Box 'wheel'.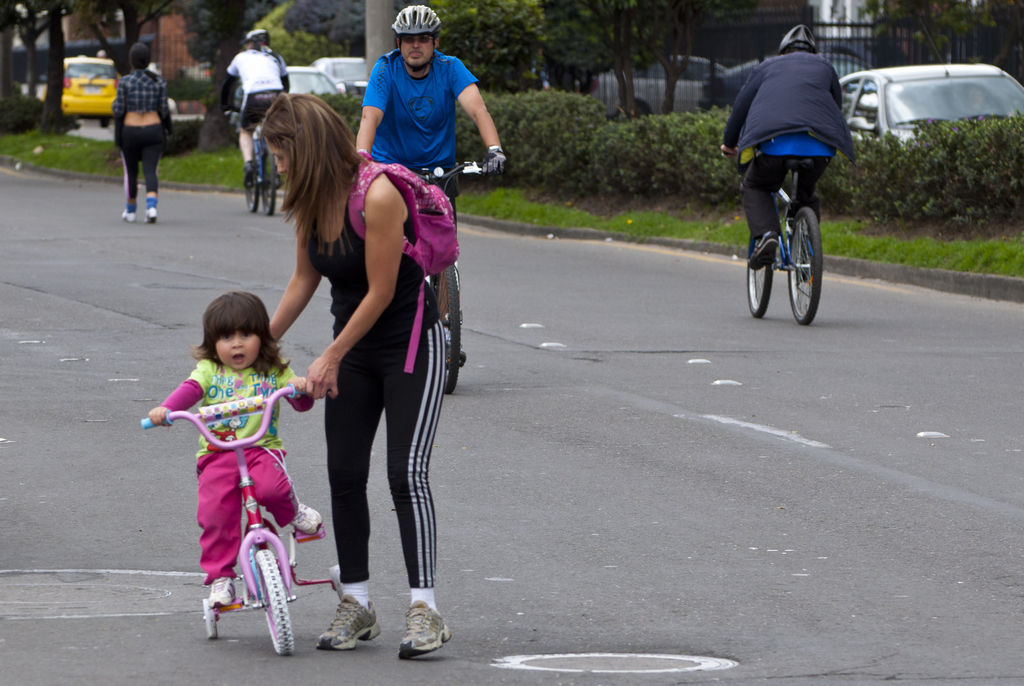
pyautogui.locateOnScreen(429, 263, 463, 396).
